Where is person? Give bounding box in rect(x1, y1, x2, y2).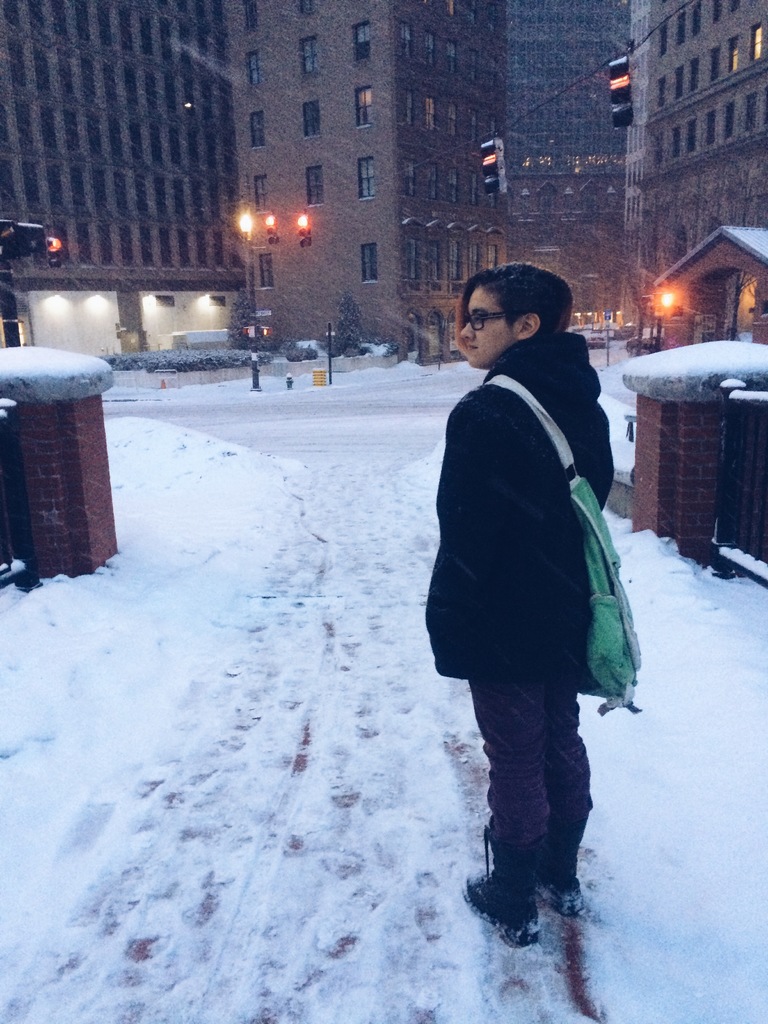
rect(419, 259, 628, 947).
